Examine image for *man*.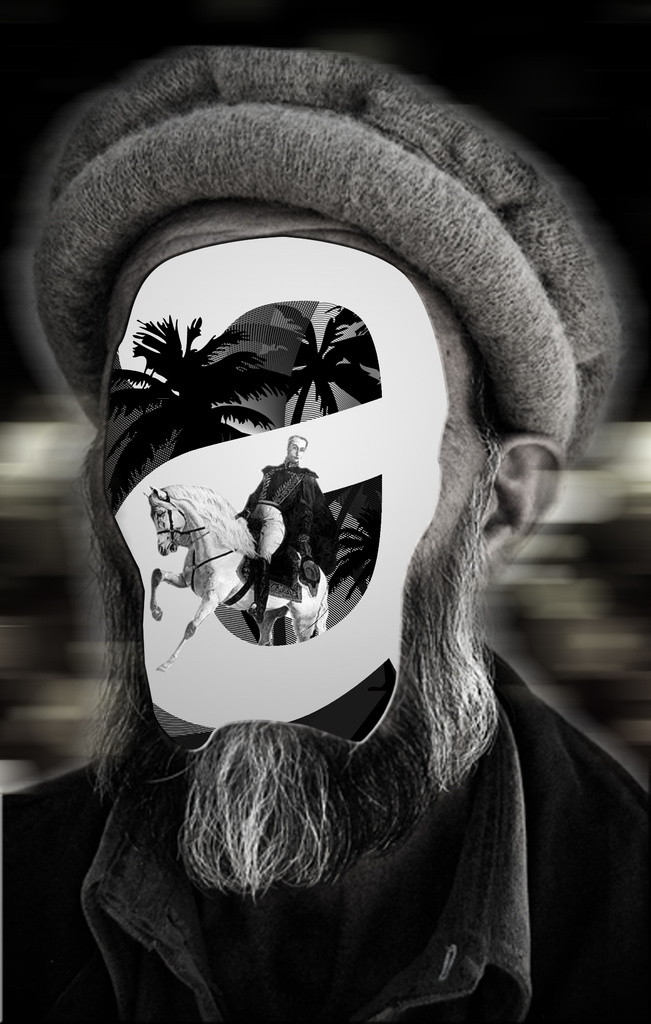
Examination result: 61, 138, 593, 931.
